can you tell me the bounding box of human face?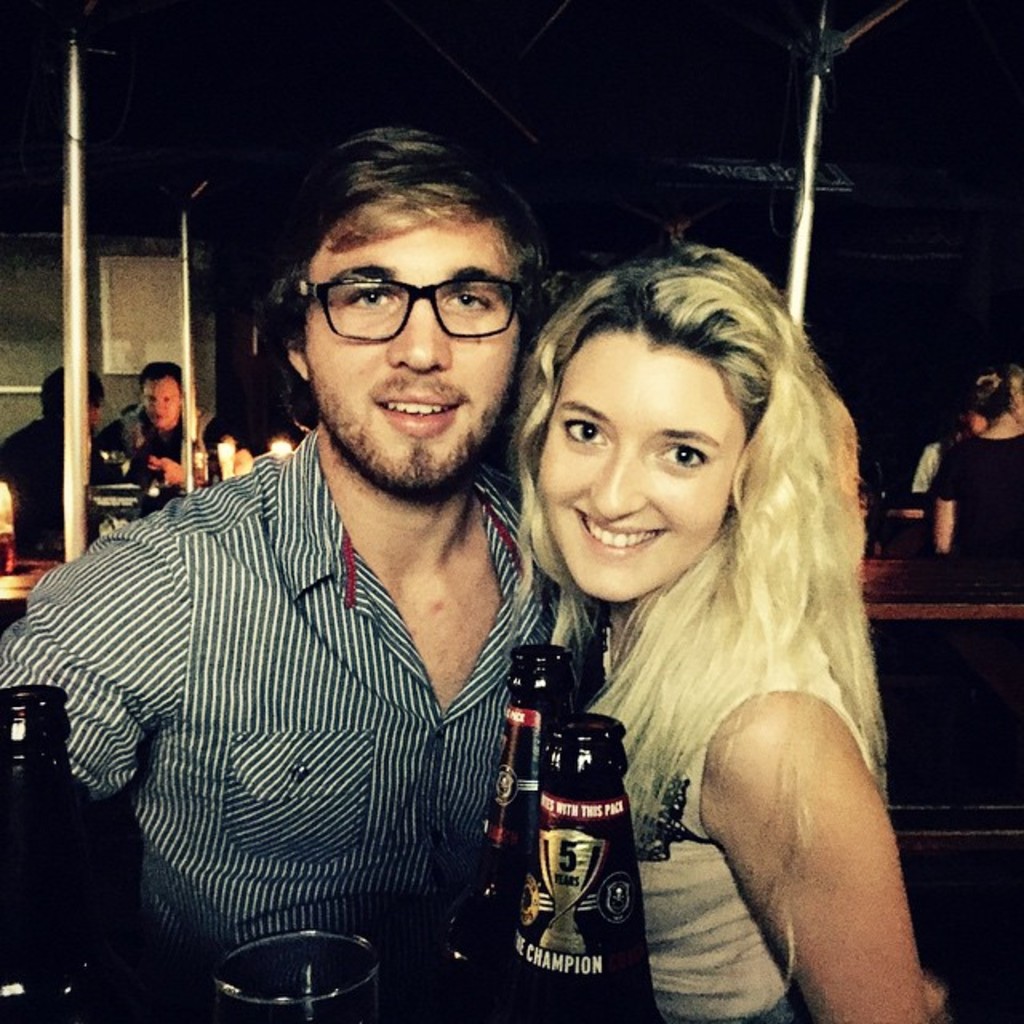
<region>310, 210, 526, 488</region>.
